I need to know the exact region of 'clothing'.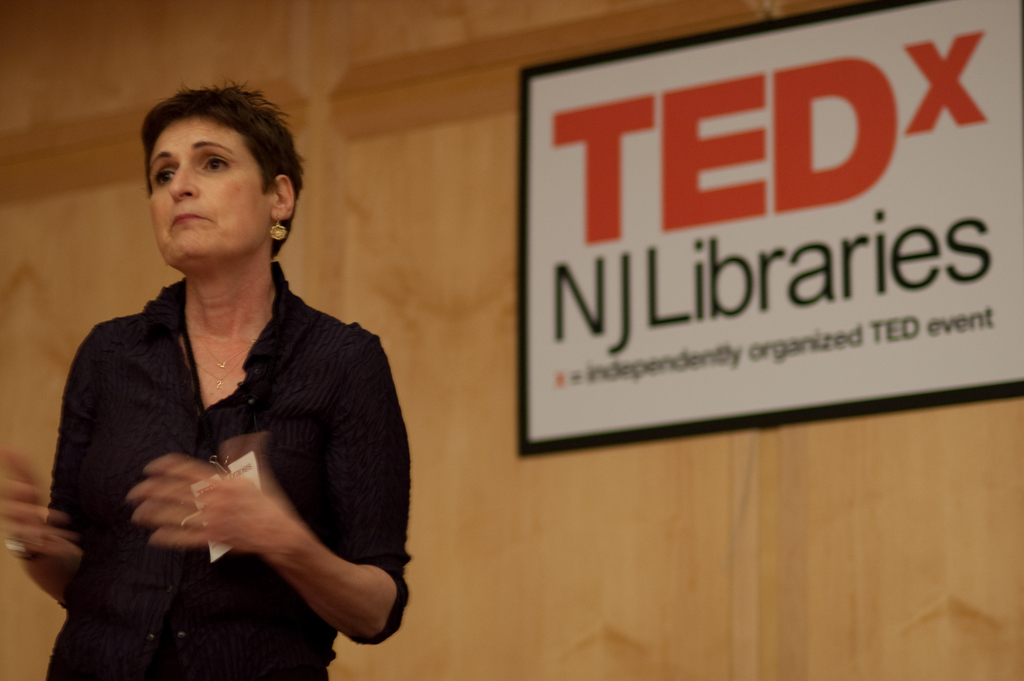
Region: Rect(40, 259, 413, 680).
